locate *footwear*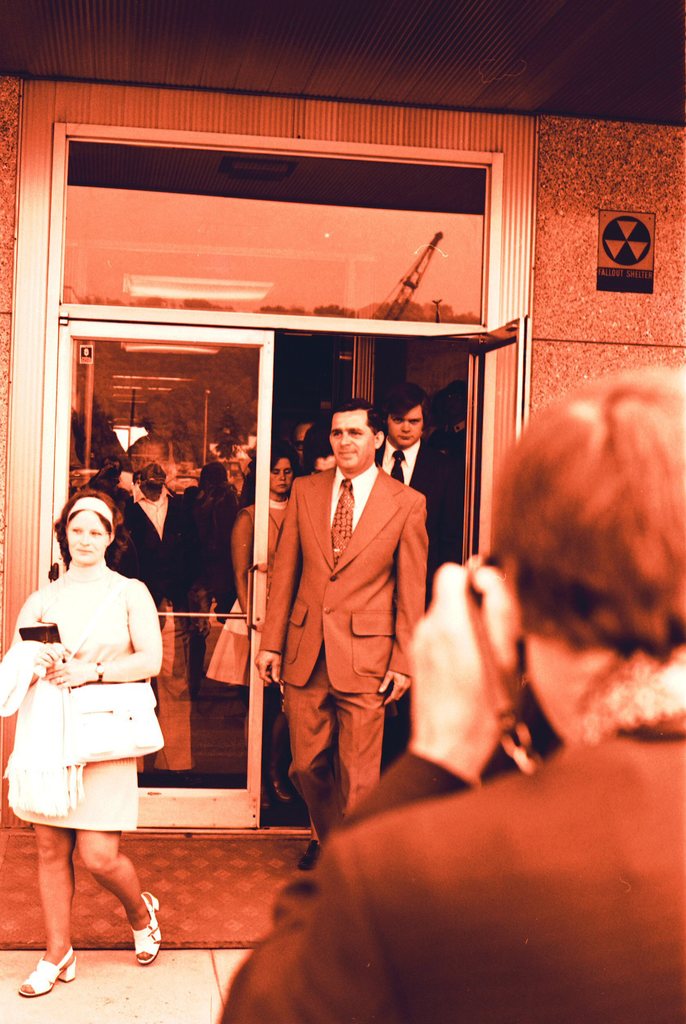
region(16, 937, 78, 1004)
